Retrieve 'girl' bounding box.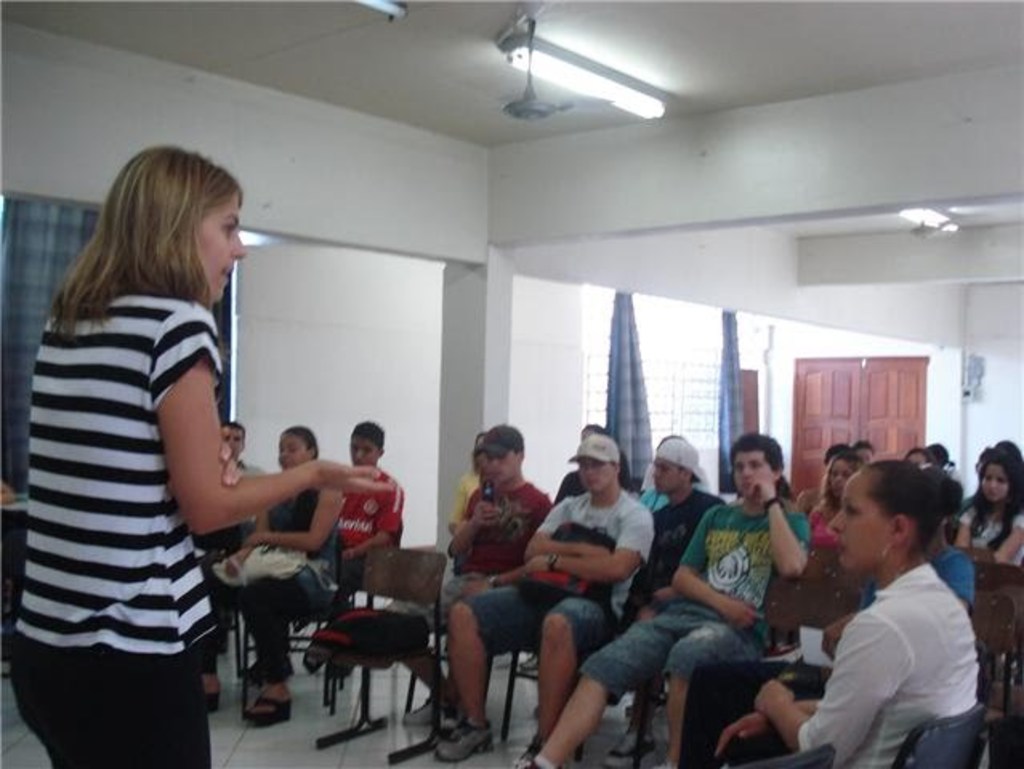
Bounding box: (720, 461, 984, 767).
